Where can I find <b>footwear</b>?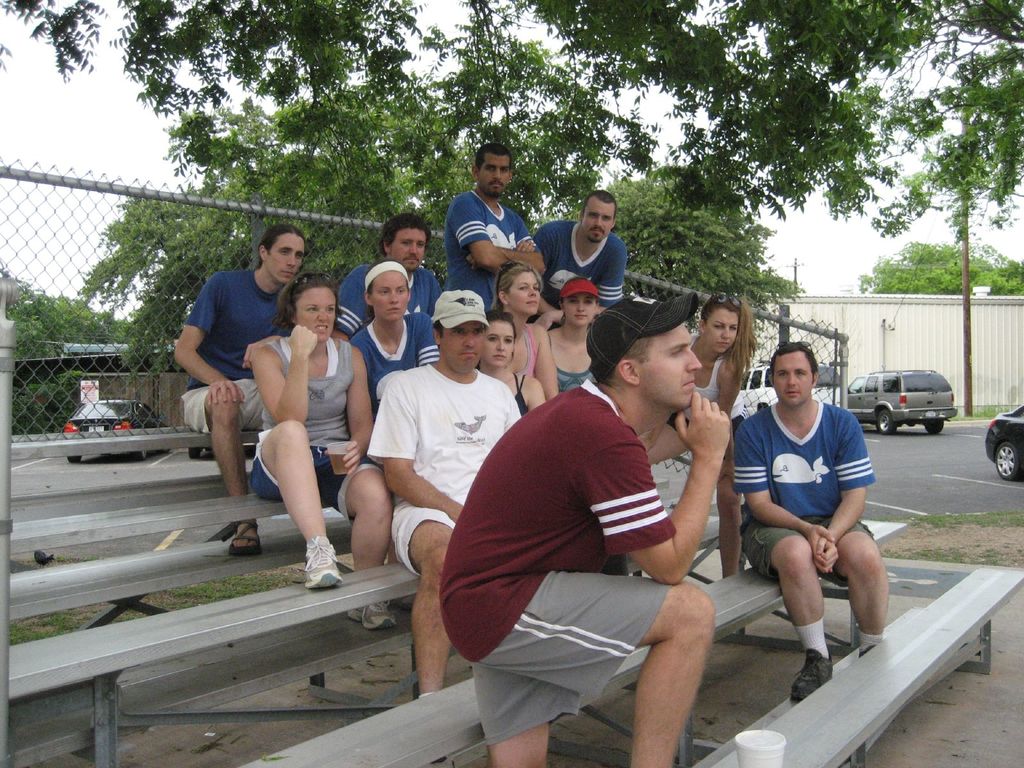
You can find it at BBox(856, 646, 876, 663).
